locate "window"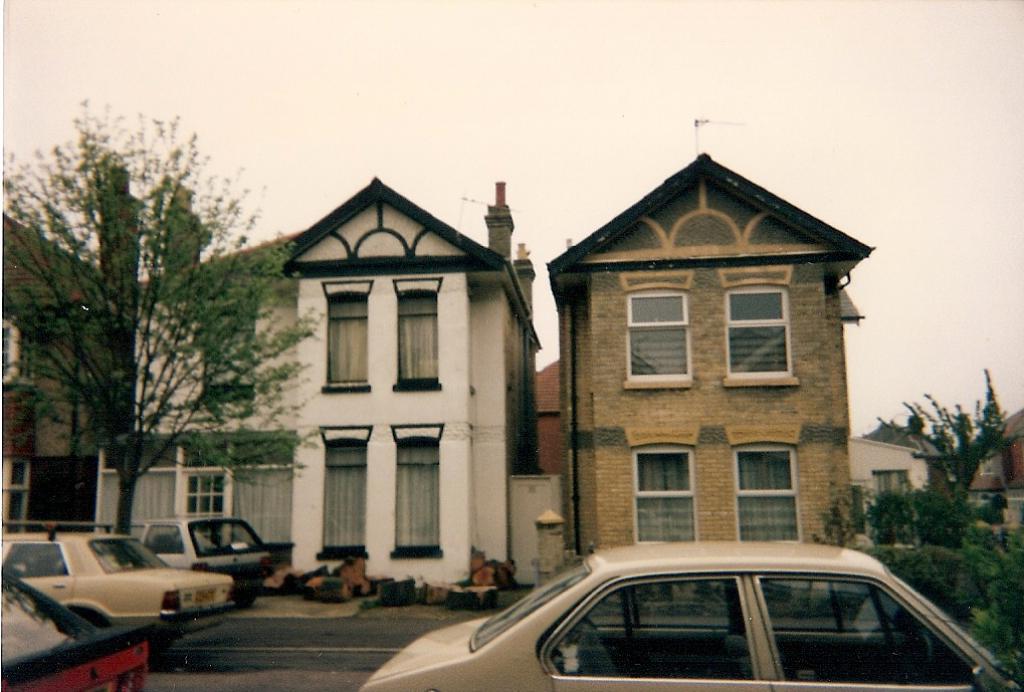
<region>396, 284, 443, 395</region>
